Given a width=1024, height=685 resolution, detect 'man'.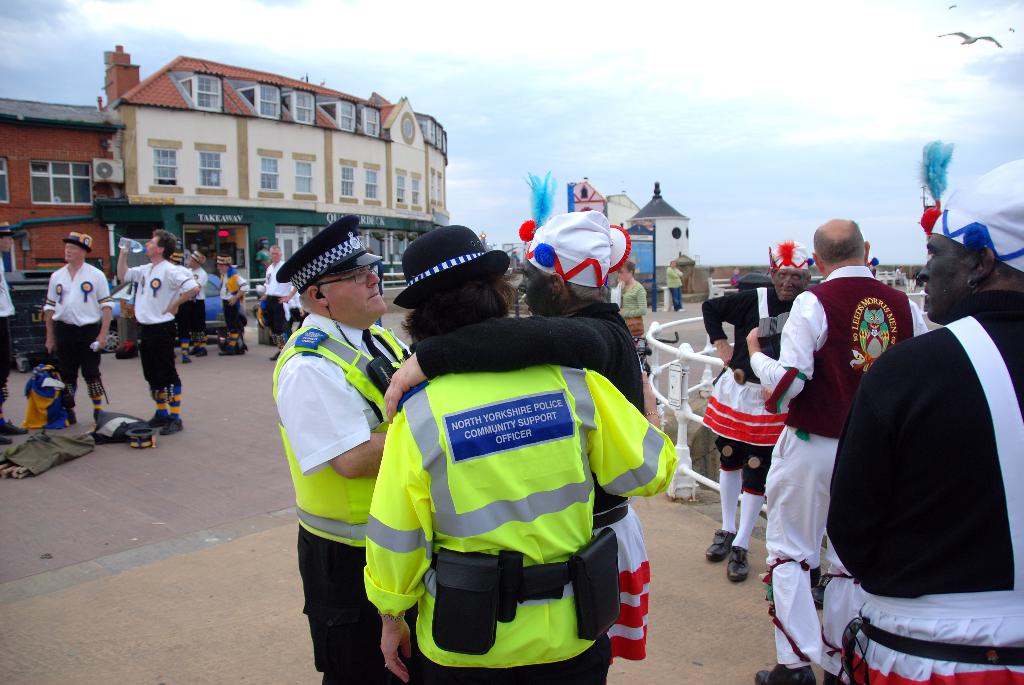
746 216 929 684.
